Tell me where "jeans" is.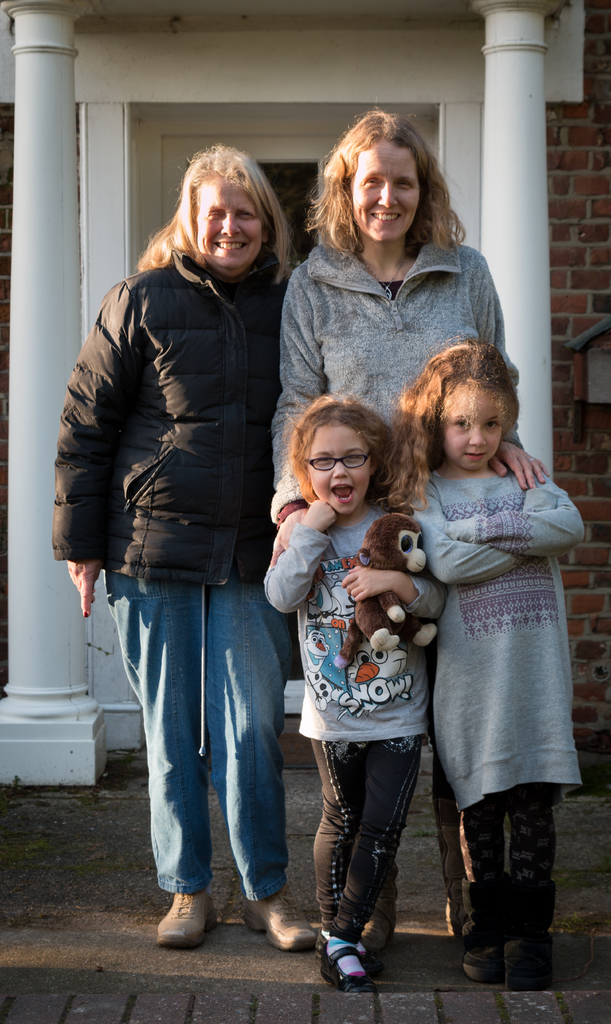
"jeans" is at [left=105, top=545, right=302, bottom=930].
